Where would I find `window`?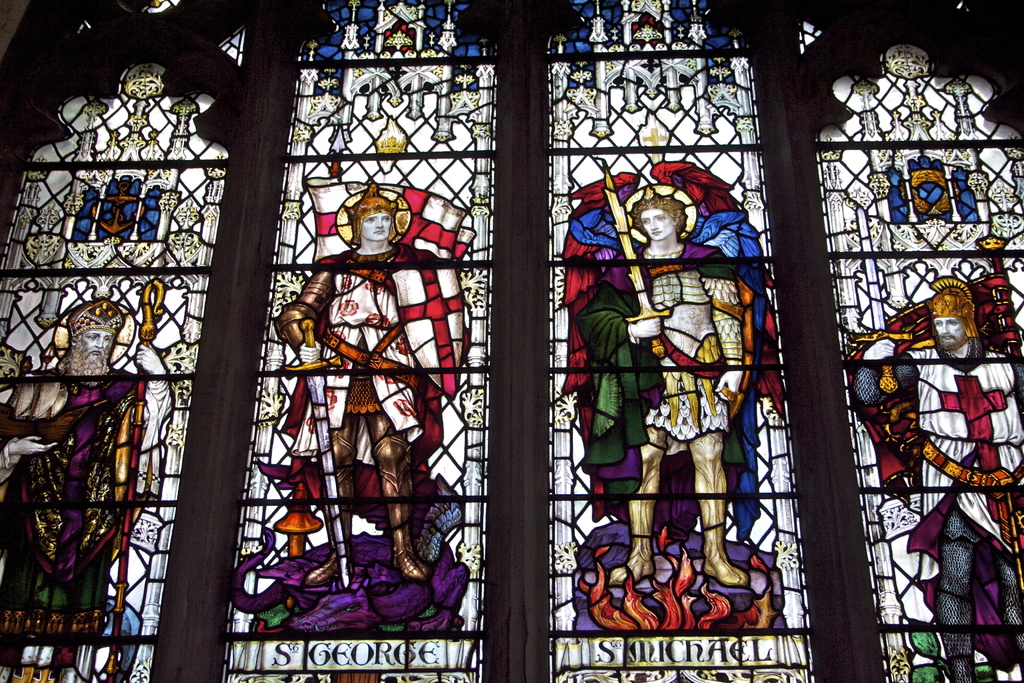
At Rect(0, 0, 1023, 682).
